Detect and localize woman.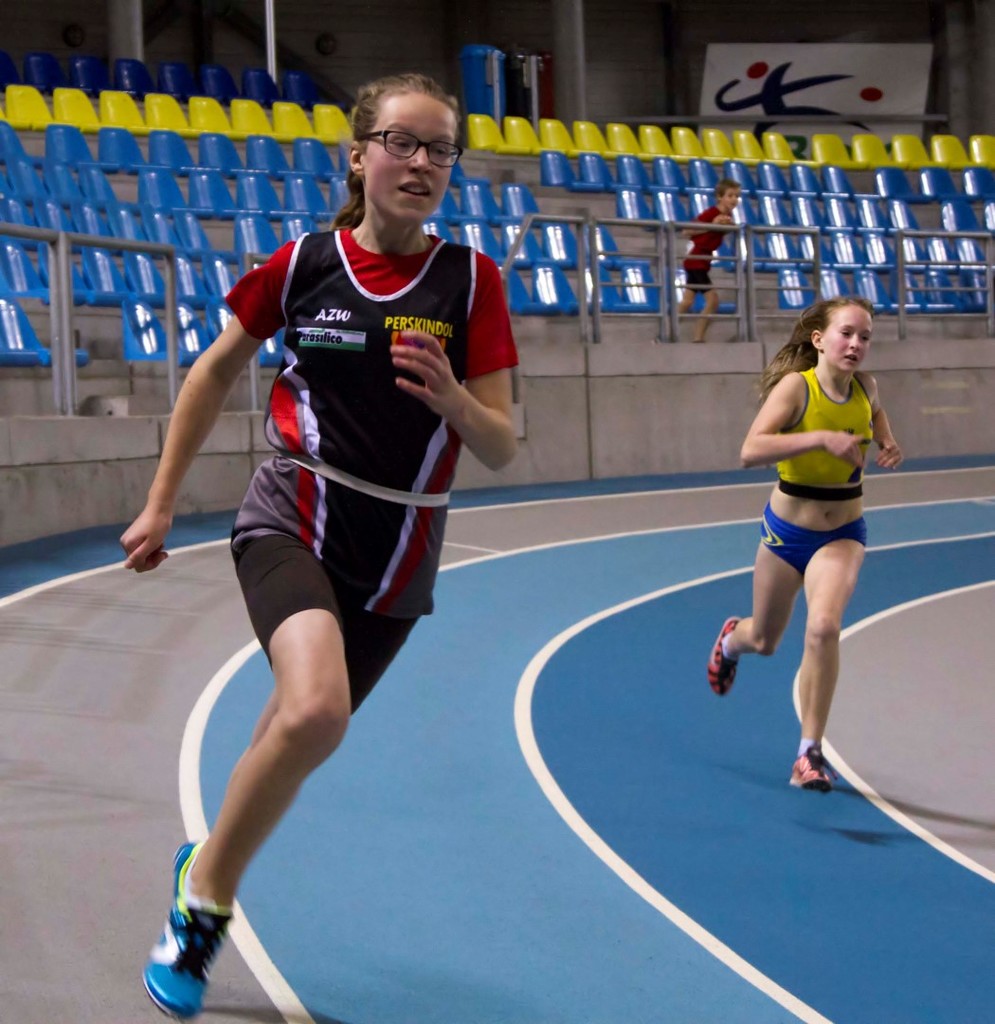
Localized at (x1=118, y1=76, x2=527, y2=1023).
